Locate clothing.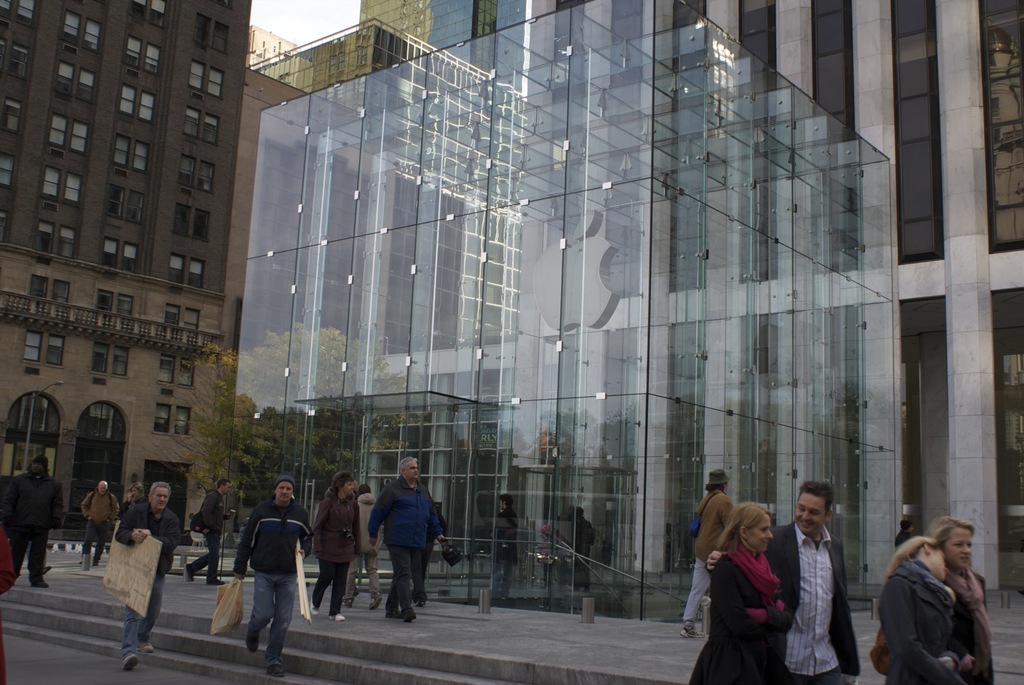
Bounding box: {"x1": 425, "y1": 508, "x2": 452, "y2": 587}.
